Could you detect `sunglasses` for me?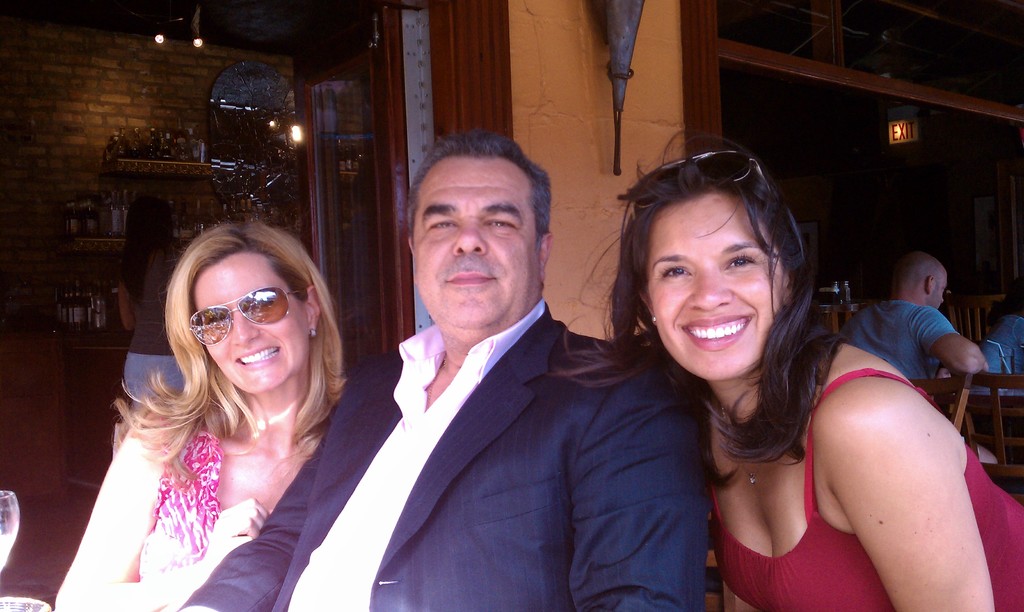
Detection result: <bbox>634, 150, 771, 209</bbox>.
